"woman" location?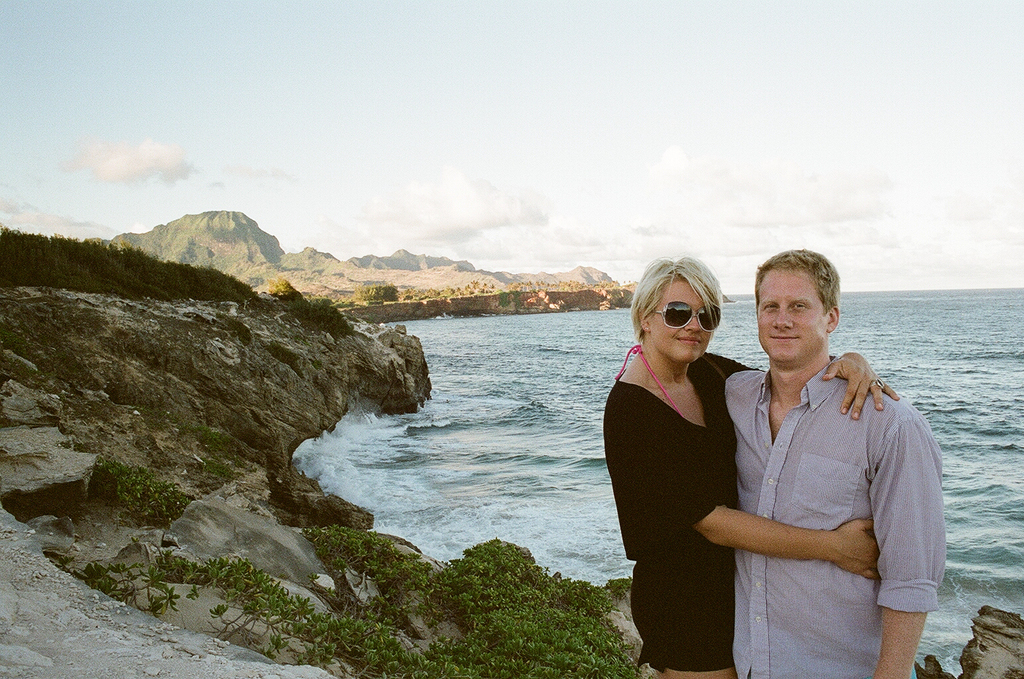
select_region(600, 251, 897, 678)
